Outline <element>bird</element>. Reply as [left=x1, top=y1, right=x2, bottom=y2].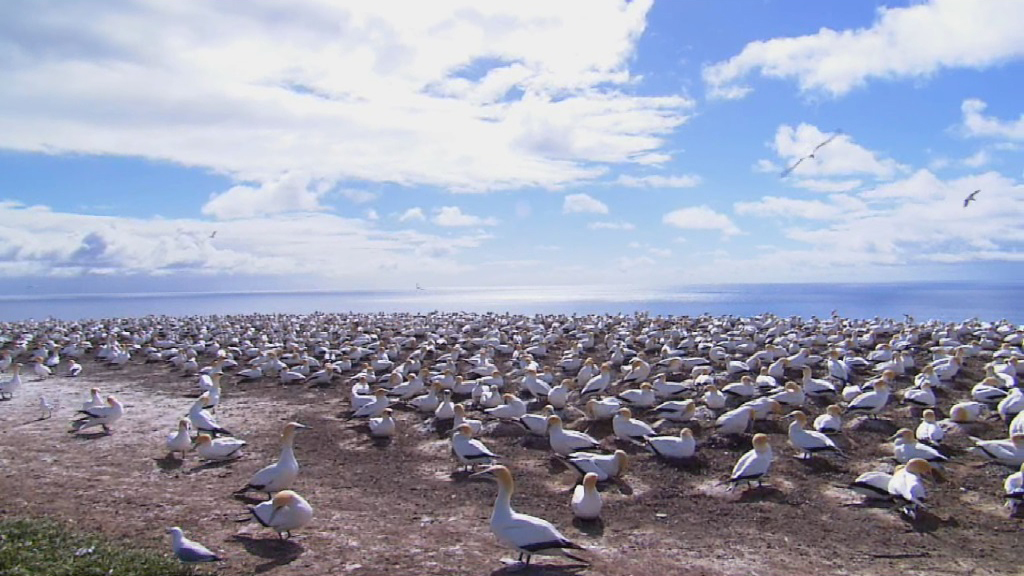
[left=245, top=490, right=315, bottom=550].
